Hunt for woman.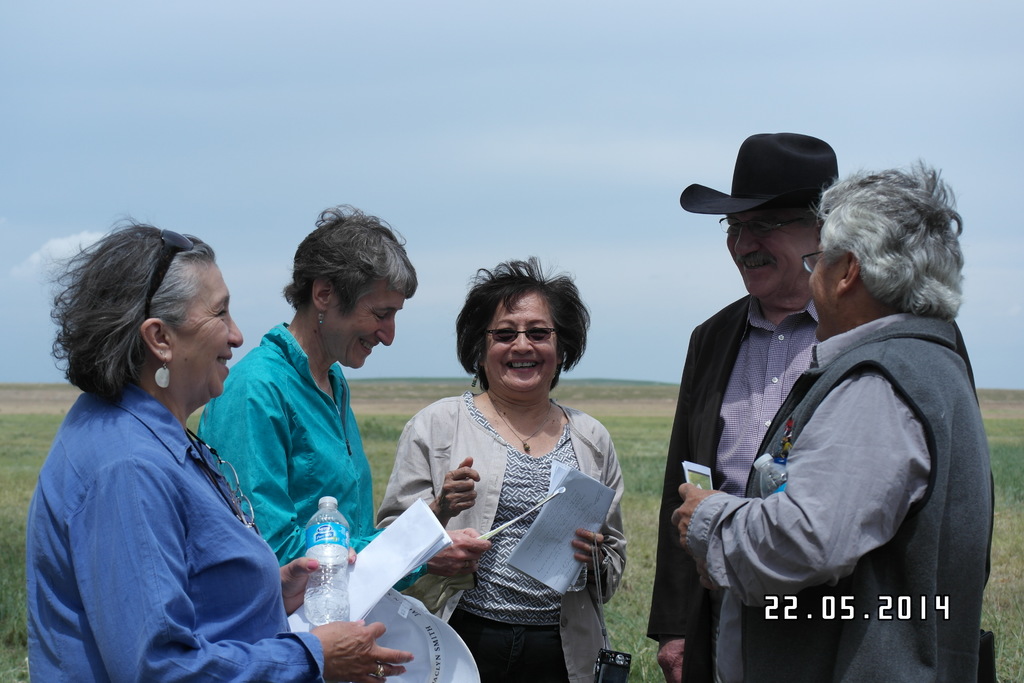
Hunted down at bbox(26, 208, 434, 682).
